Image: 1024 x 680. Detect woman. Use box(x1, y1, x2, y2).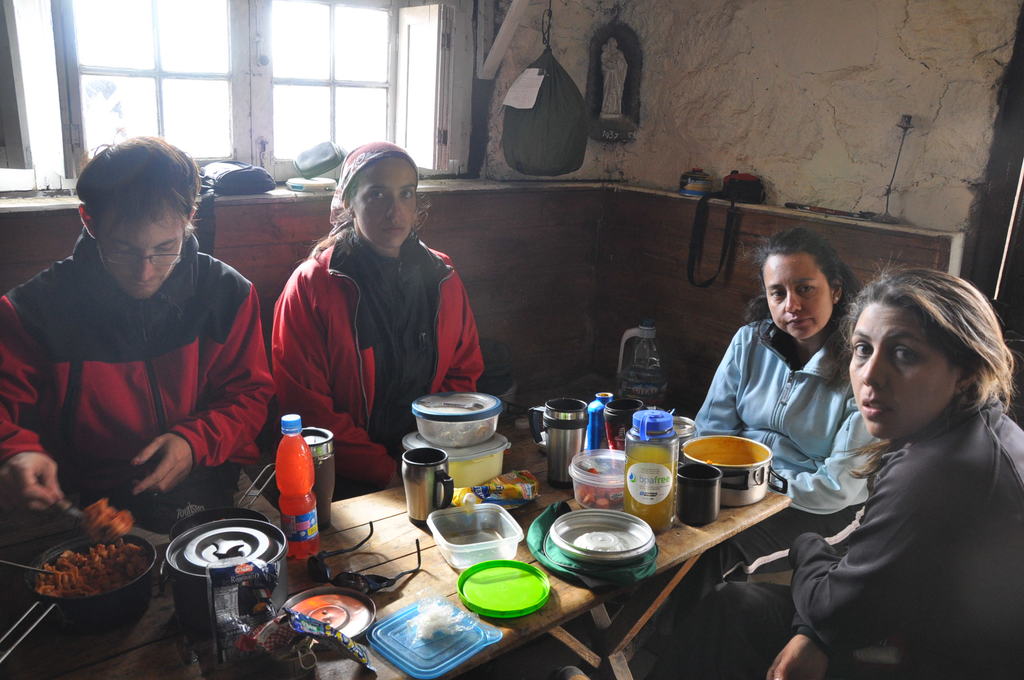
box(270, 142, 490, 492).
